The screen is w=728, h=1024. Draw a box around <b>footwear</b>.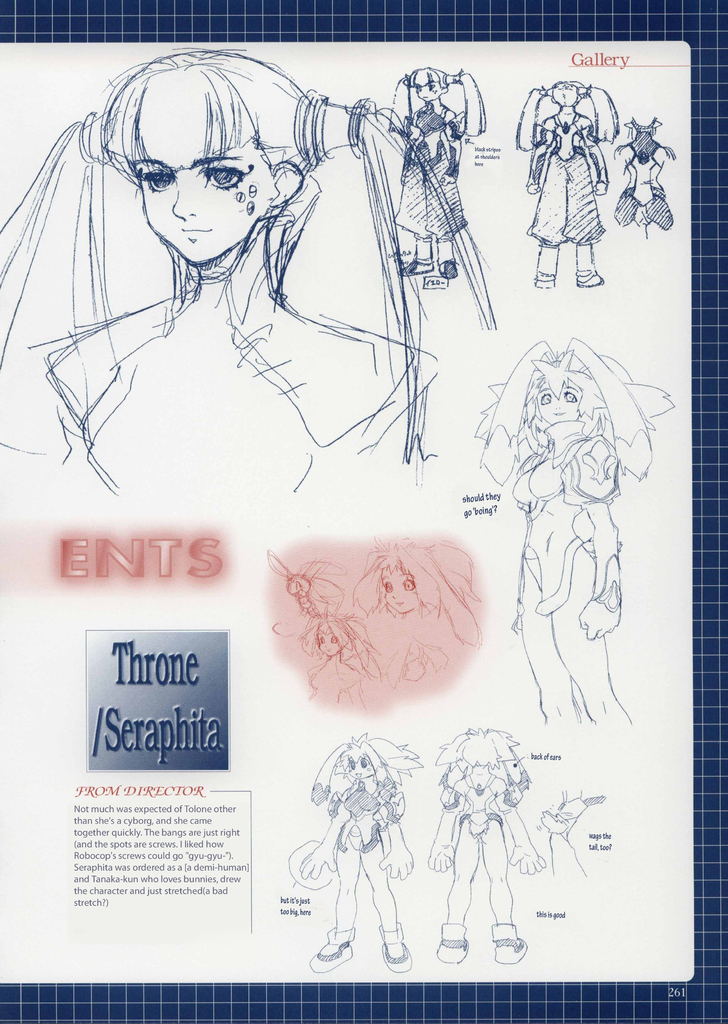
{"x1": 495, "y1": 938, "x2": 528, "y2": 962}.
